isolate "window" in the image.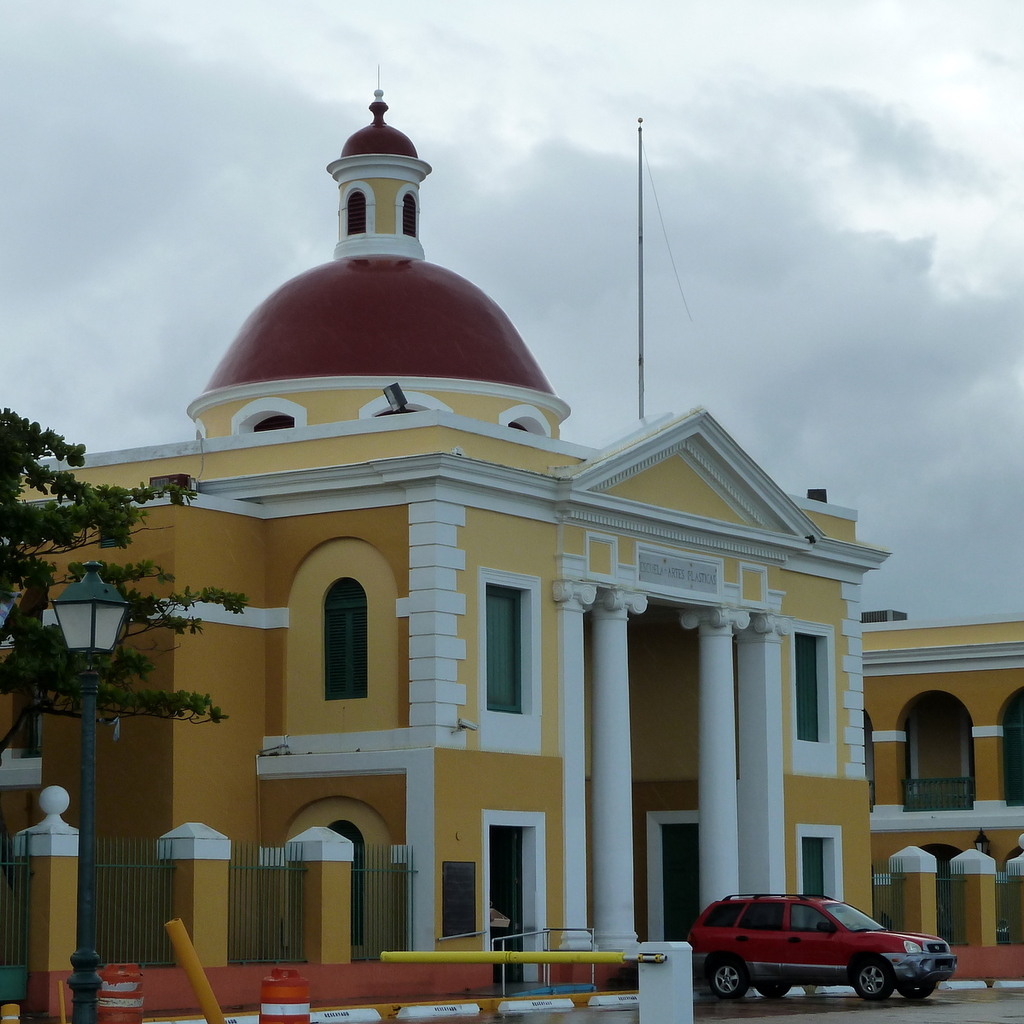
Isolated region: left=797, top=635, right=818, bottom=739.
